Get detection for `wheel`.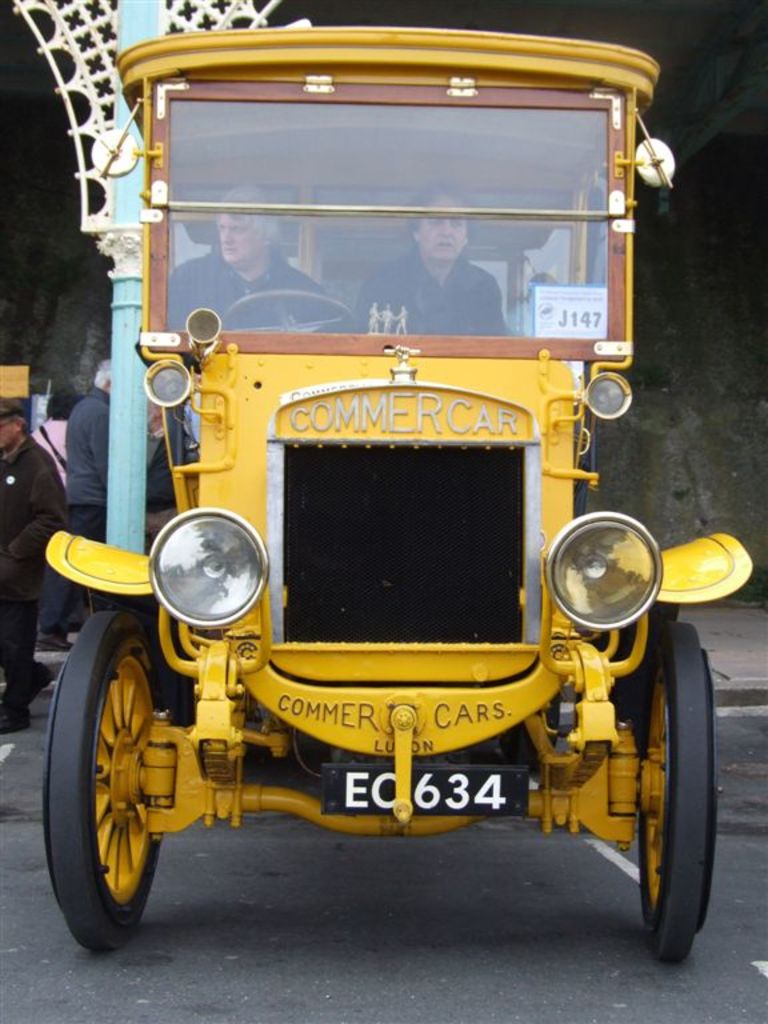
Detection: detection(643, 621, 709, 960).
